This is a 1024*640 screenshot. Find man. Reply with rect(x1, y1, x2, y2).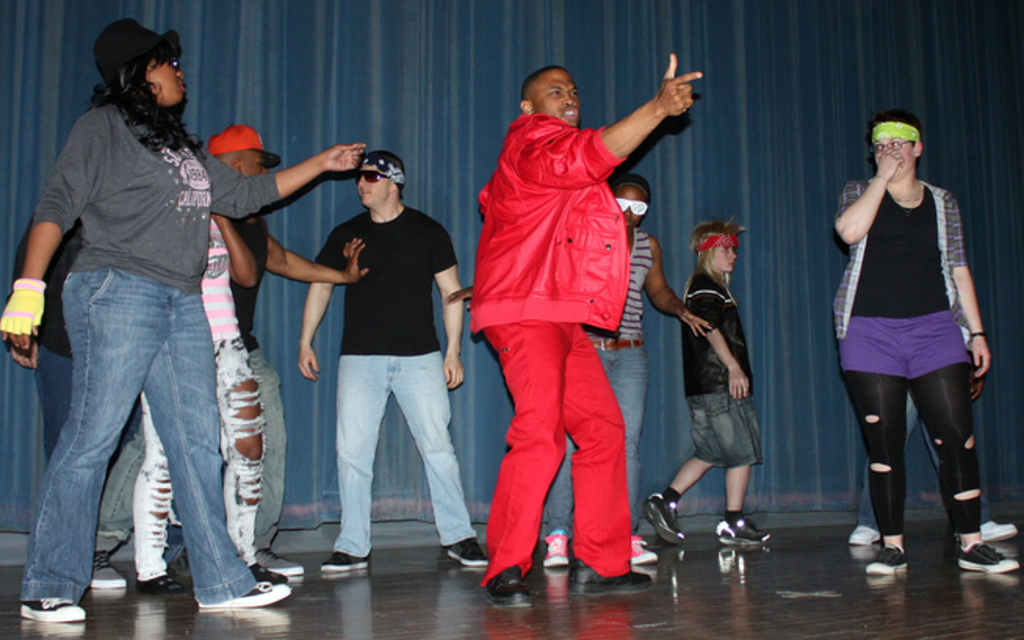
rect(297, 149, 487, 566).
